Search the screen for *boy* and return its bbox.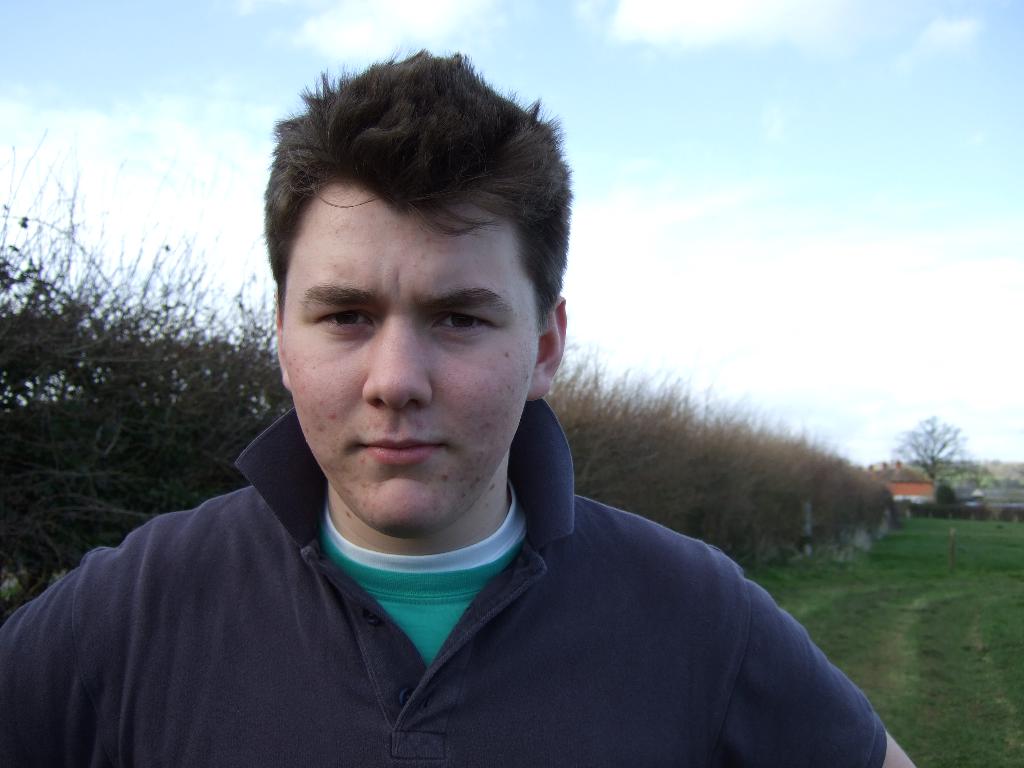
Found: bbox(60, 54, 870, 751).
